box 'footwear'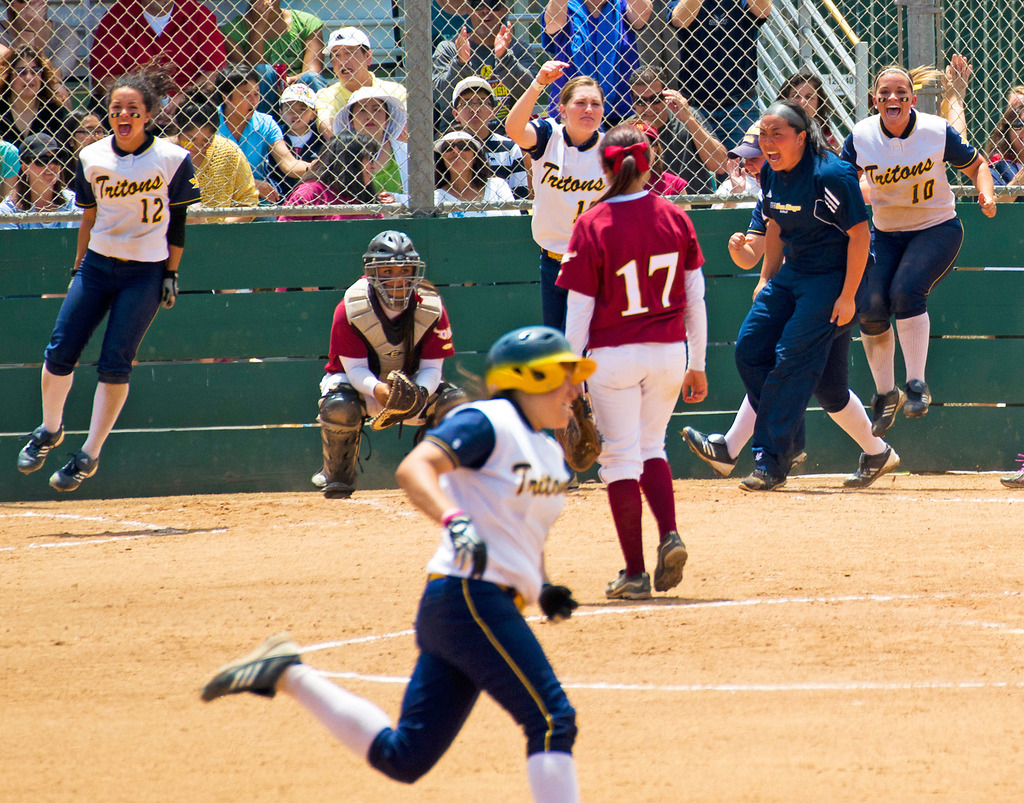
rect(682, 427, 735, 479)
